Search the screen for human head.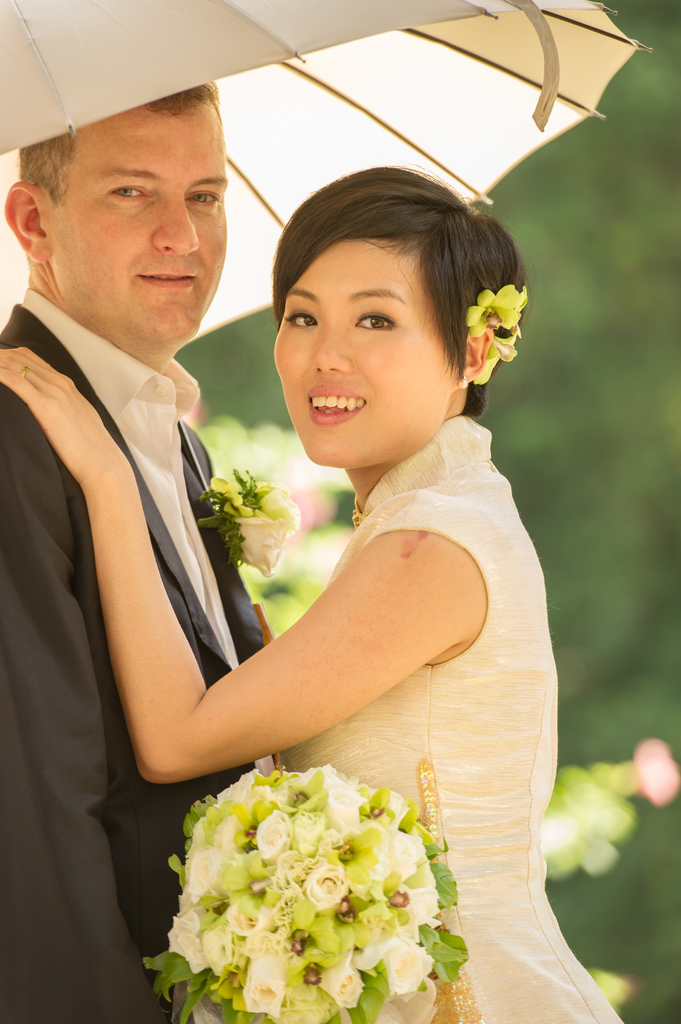
Found at bbox=(1, 77, 230, 344).
